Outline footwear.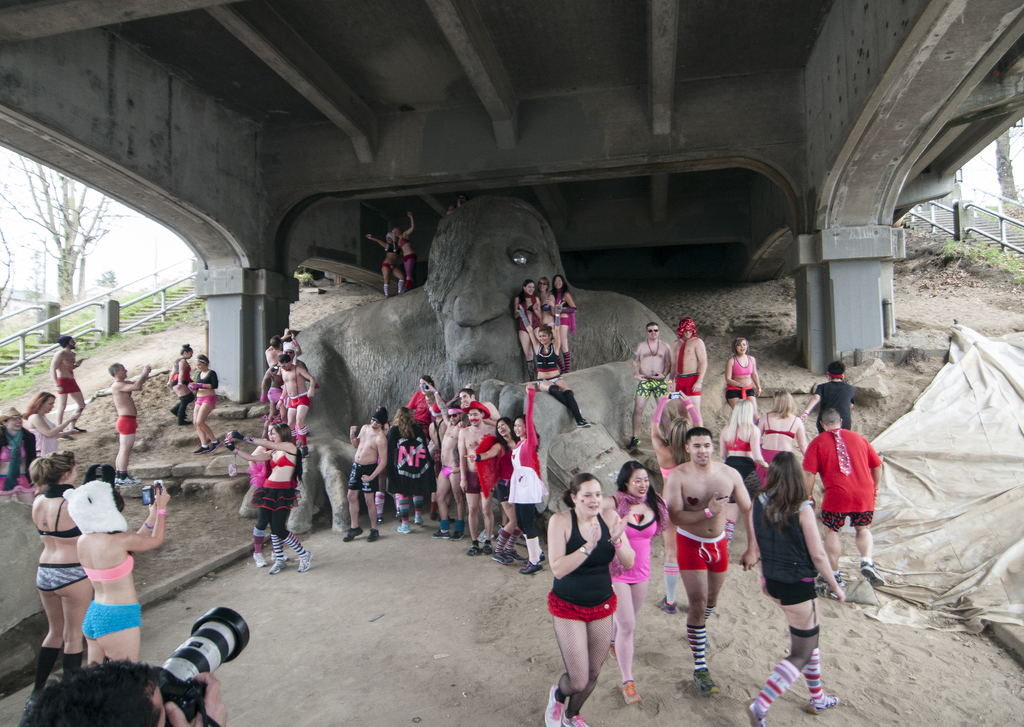
Outline: <region>431, 532, 451, 540</region>.
